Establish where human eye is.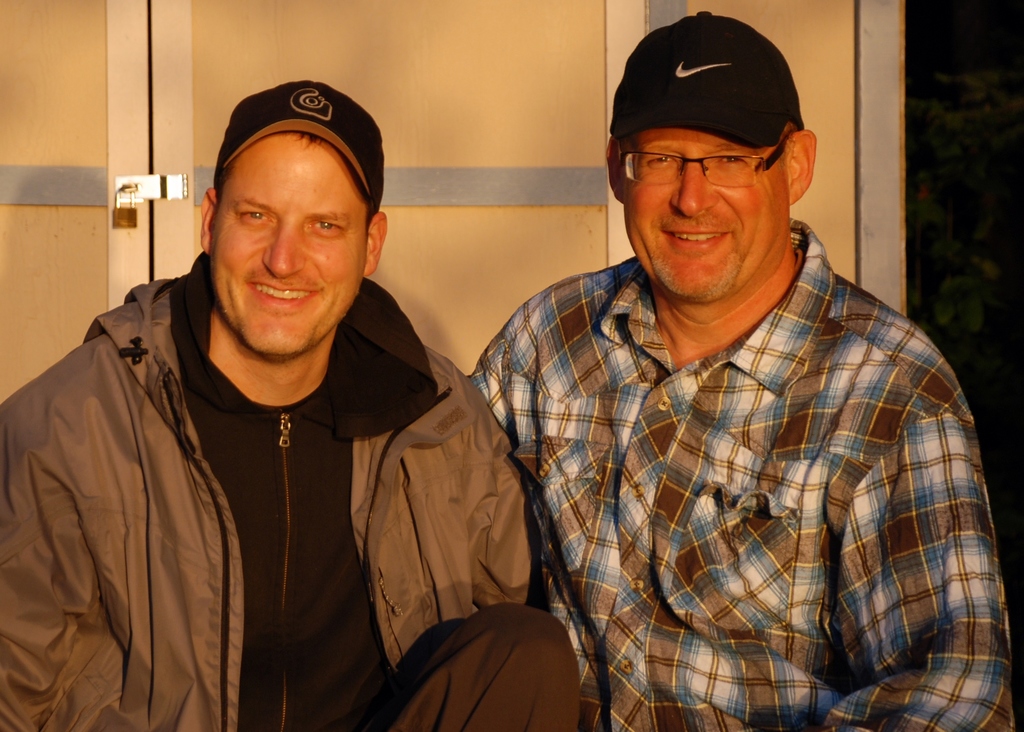
Established at <box>710,147,752,167</box>.
